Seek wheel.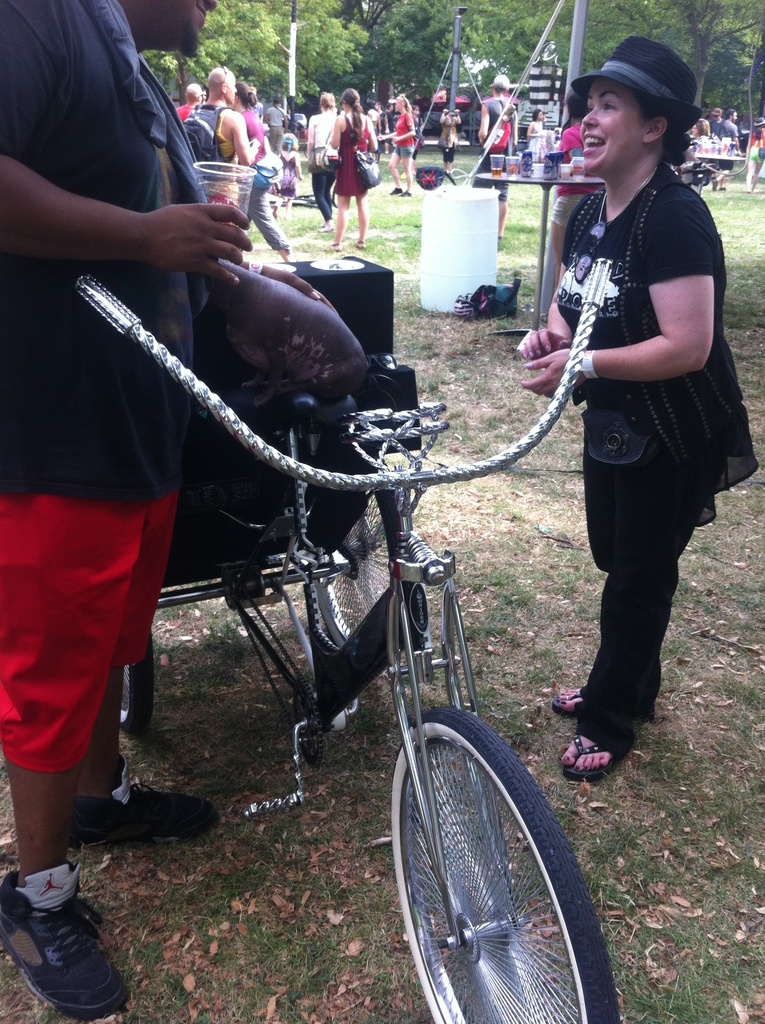
detection(114, 627, 147, 742).
